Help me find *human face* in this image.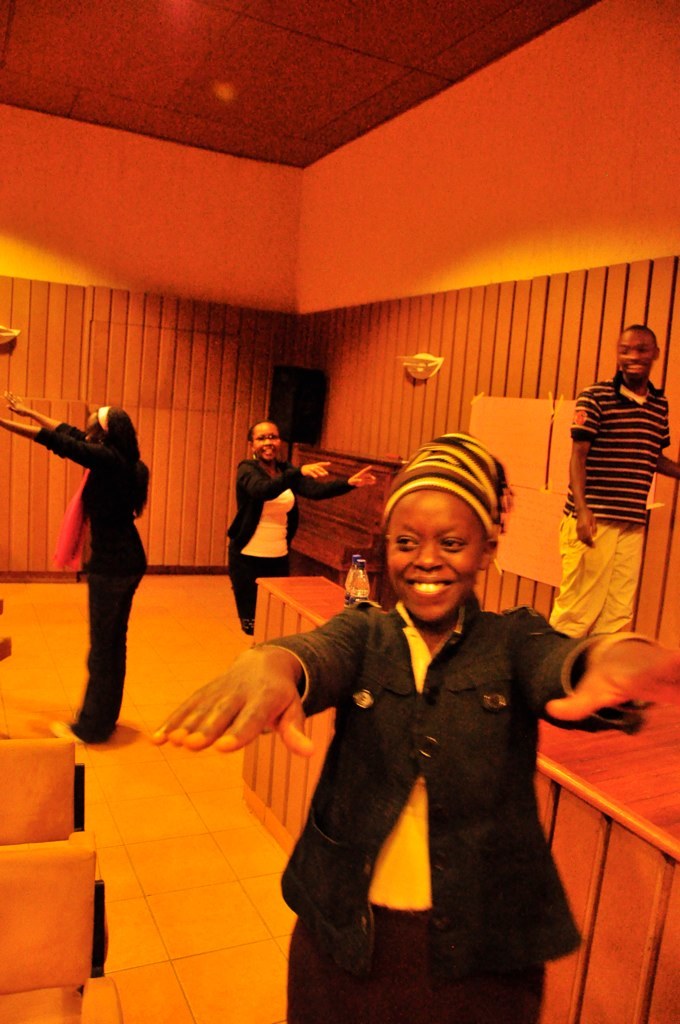
Found it: locate(84, 418, 98, 446).
